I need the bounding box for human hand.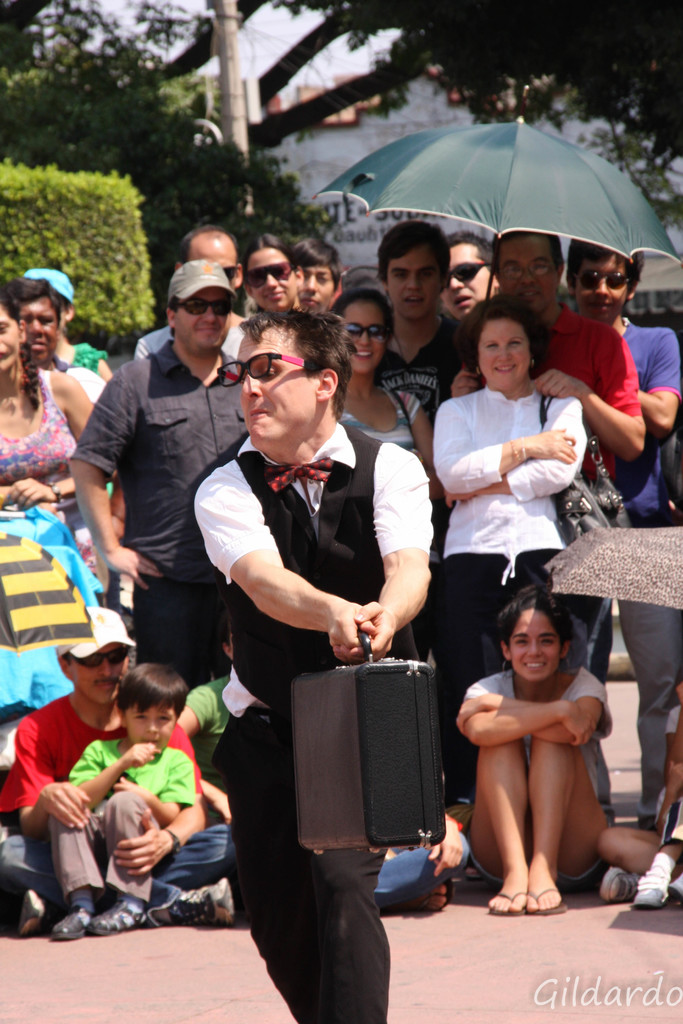
Here it is: 527 429 578 464.
